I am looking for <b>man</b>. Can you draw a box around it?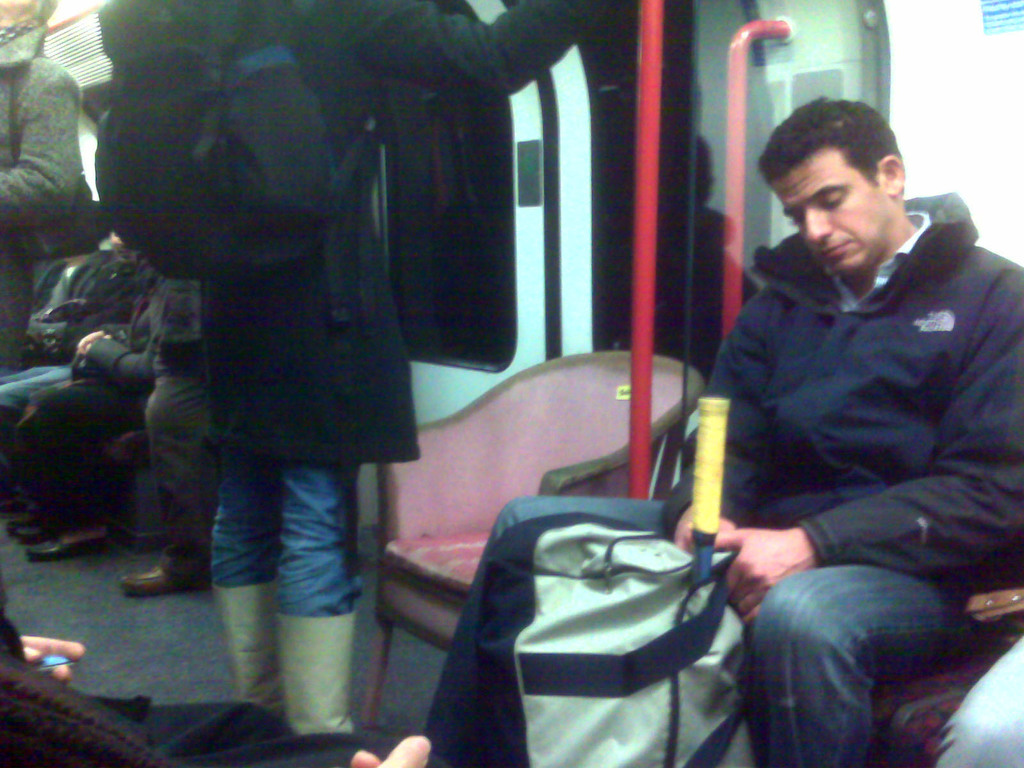
Sure, the bounding box is {"left": 425, "top": 92, "right": 1023, "bottom": 767}.
